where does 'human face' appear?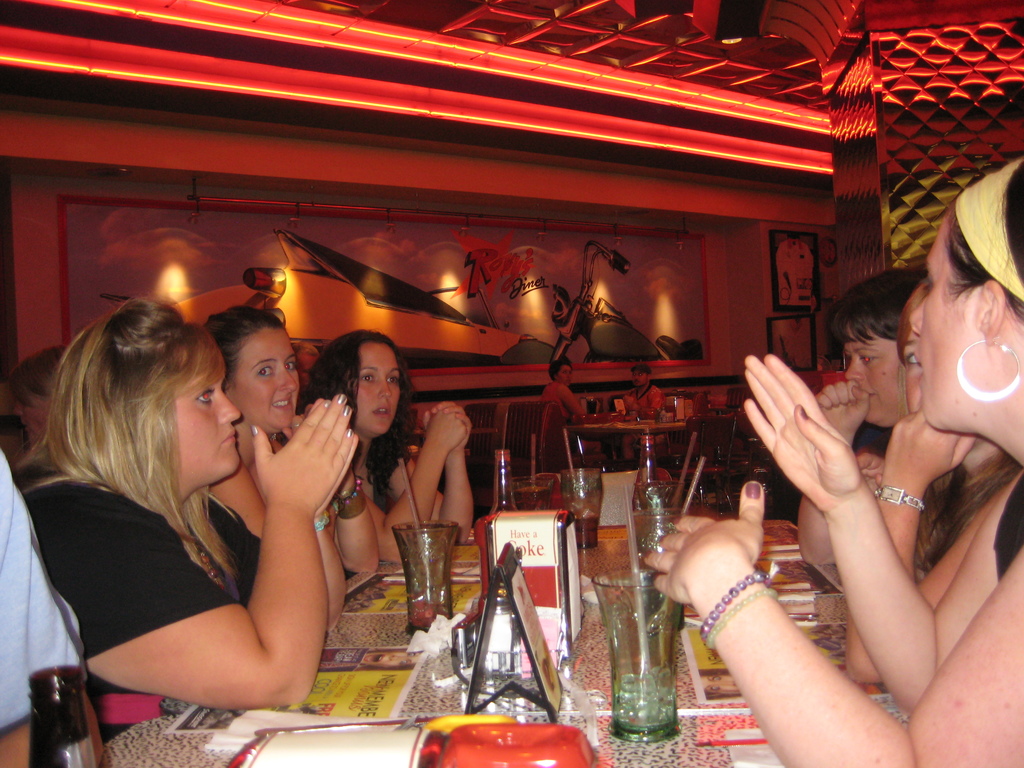
Appears at 178:347:241:478.
